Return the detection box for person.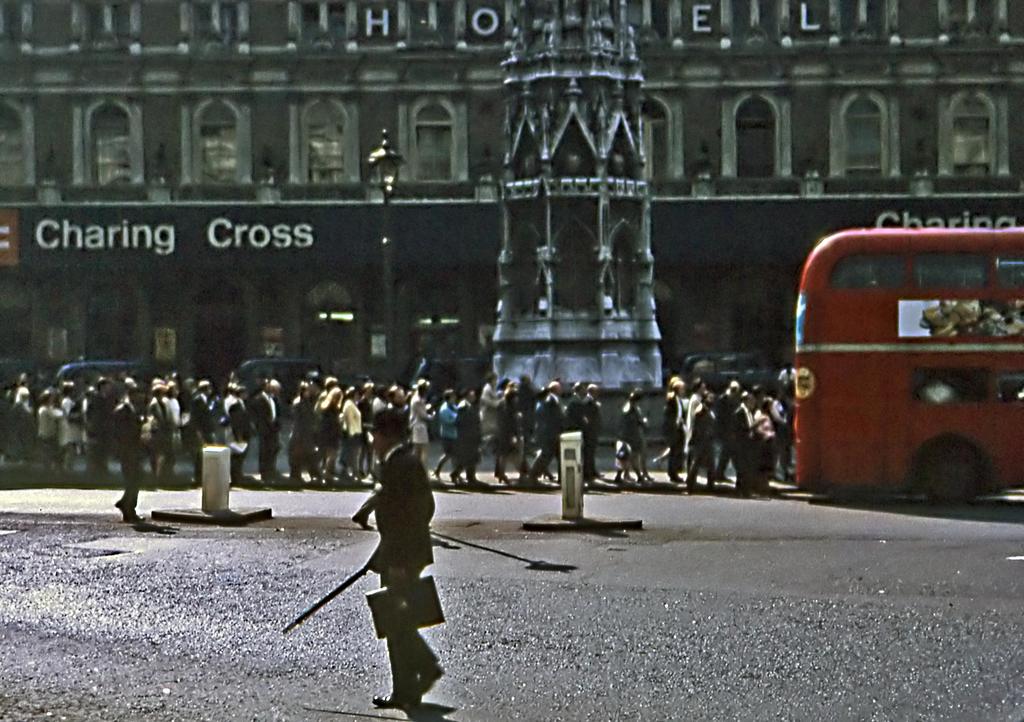
bbox=(348, 404, 445, 707).
